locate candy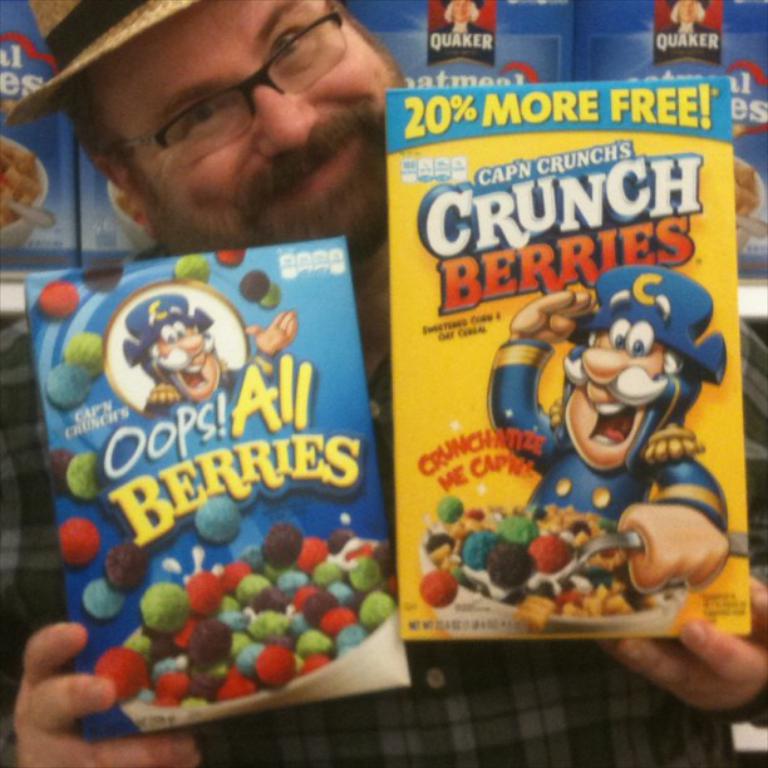
<bbox>63, 328, 104, 381</bbox>
